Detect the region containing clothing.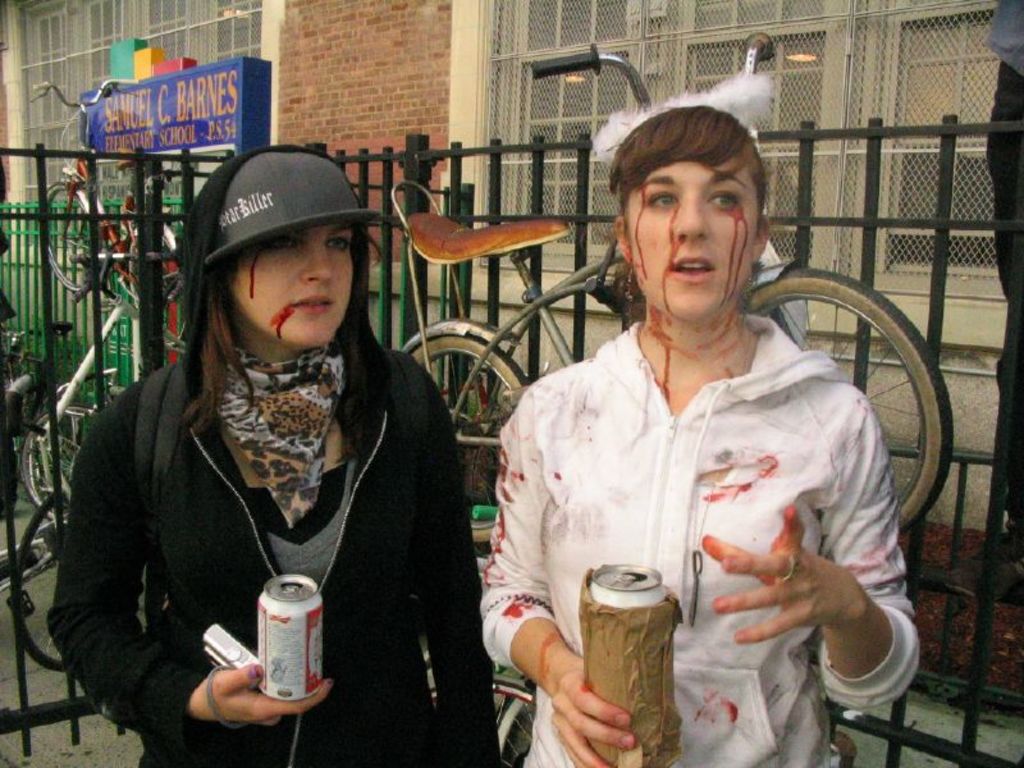
box=[476, 310, 925, 767].
